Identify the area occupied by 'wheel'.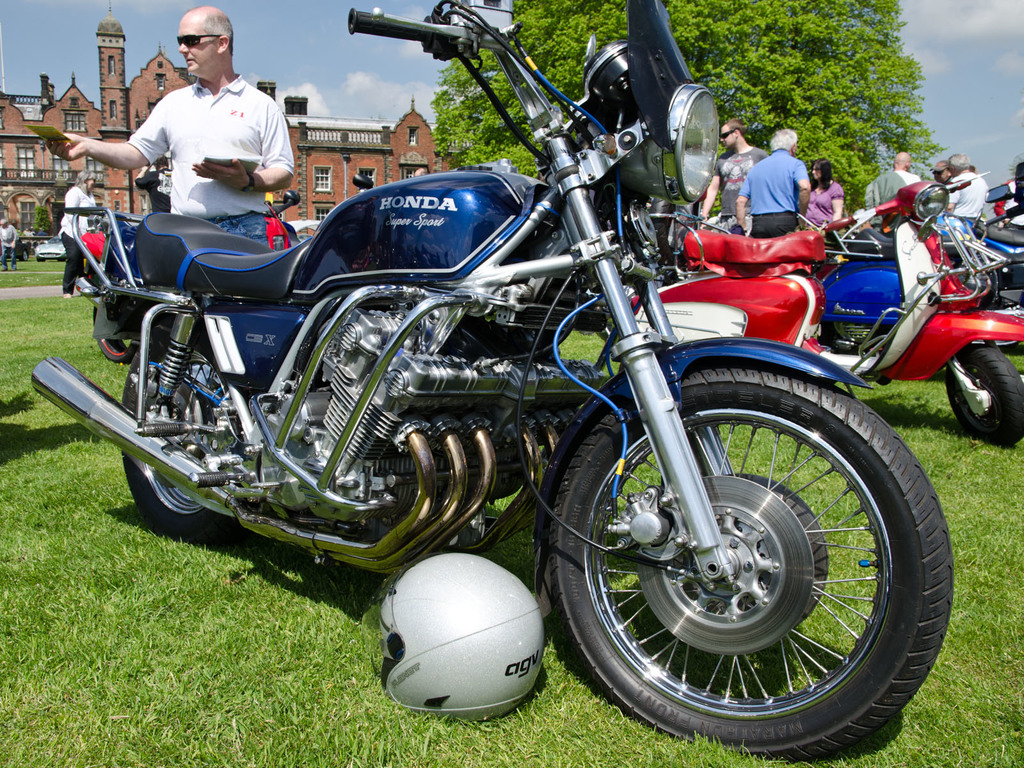
Area: 532/378/952/735.
